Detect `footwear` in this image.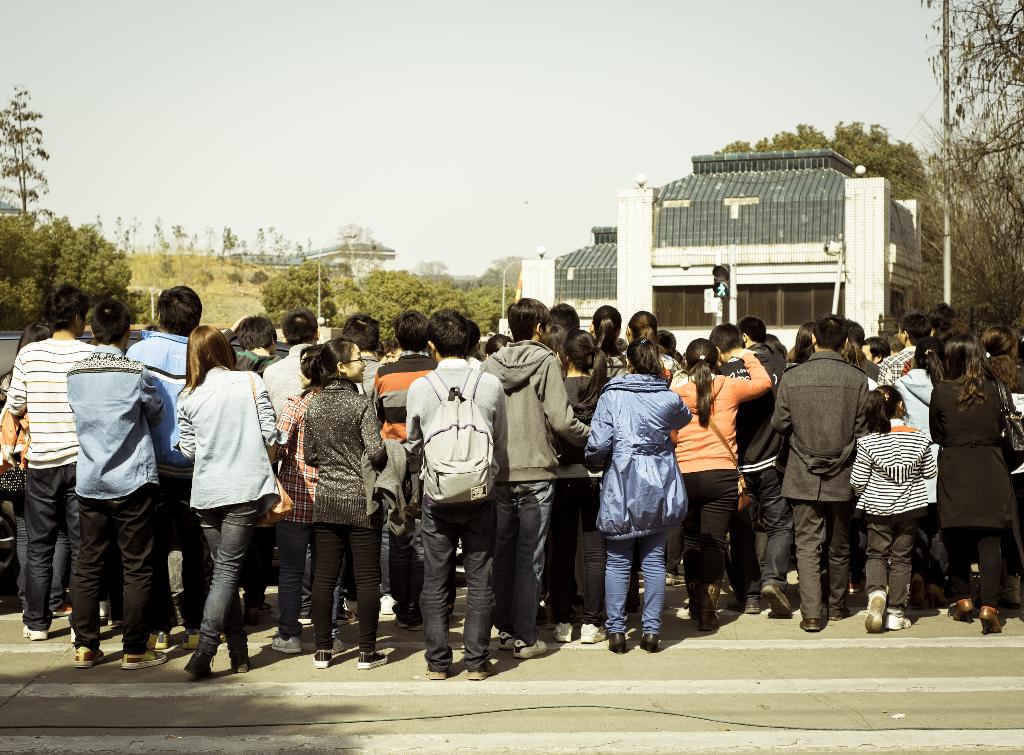
Detection: (left=48, top=601, right=74, bottom=617).
